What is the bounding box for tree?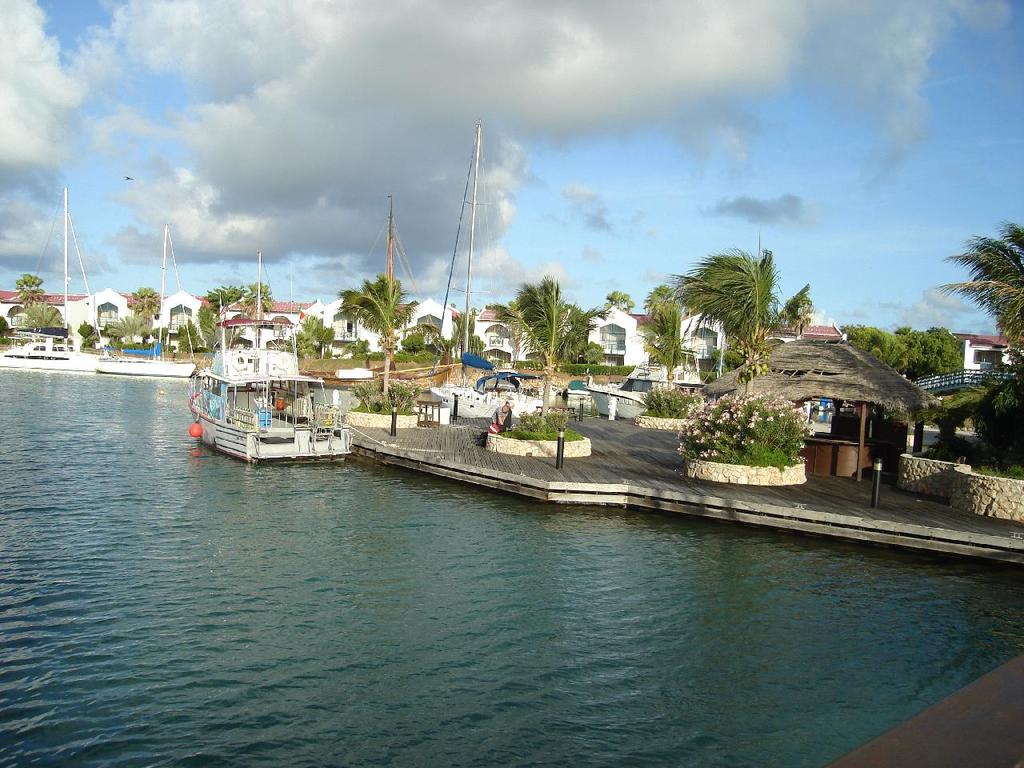
194:294:218:358.
